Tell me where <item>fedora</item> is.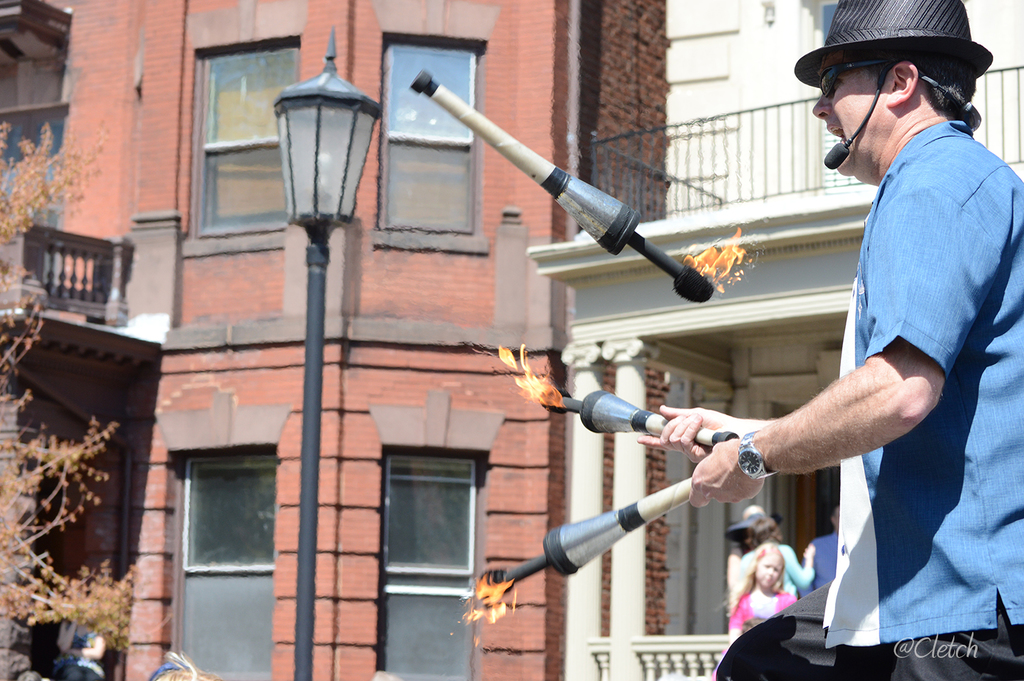
<item>fedora</item> is at BBox(794, 0, 990, 76).
